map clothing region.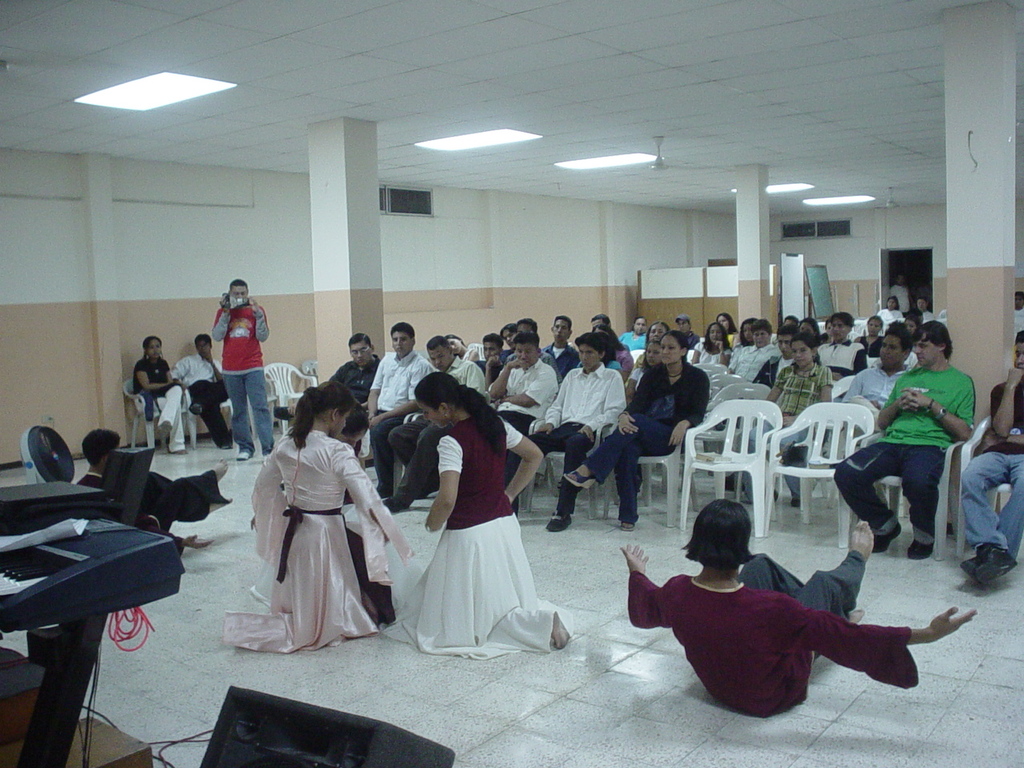
Mapped to {"left": 501, "top": 362, "right": 553, "bottom": 510}.
